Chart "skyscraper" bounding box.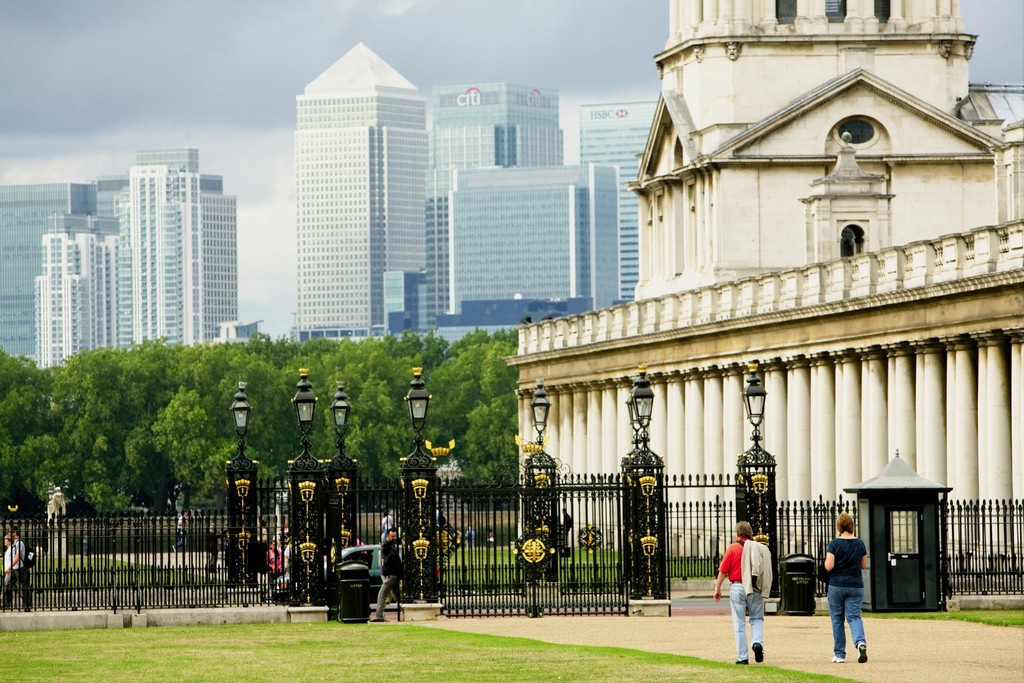
Charted: [x1=0, y1=170, x2=156, y2=358].
